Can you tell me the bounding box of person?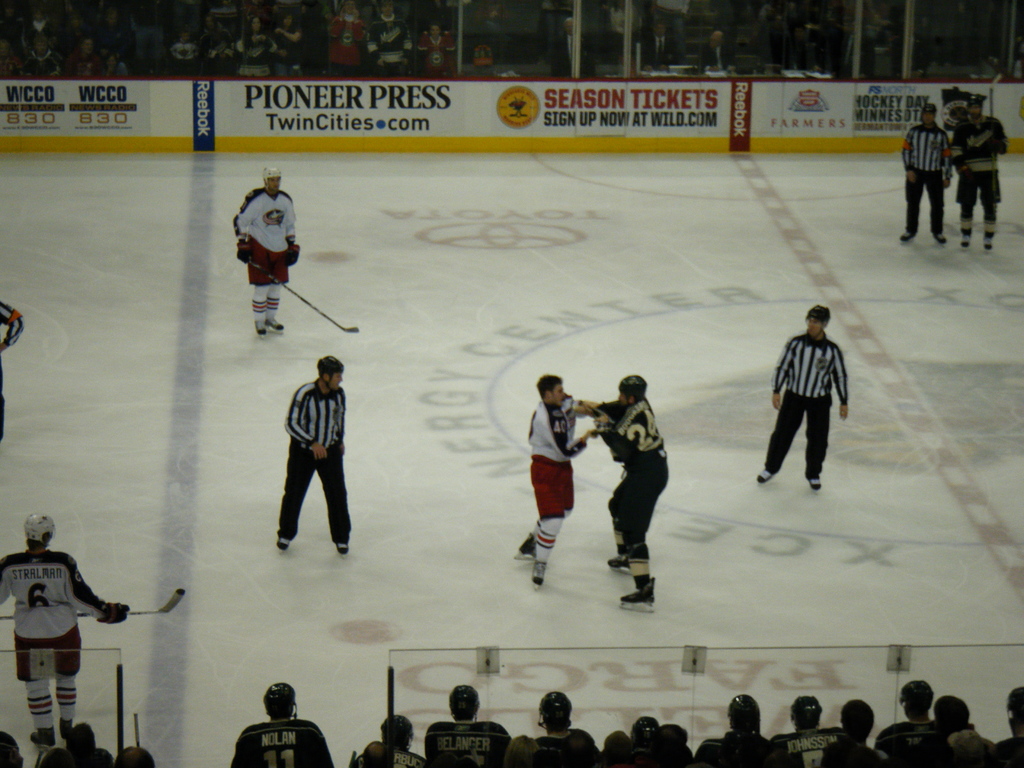
(516, 373, 597, 593).
